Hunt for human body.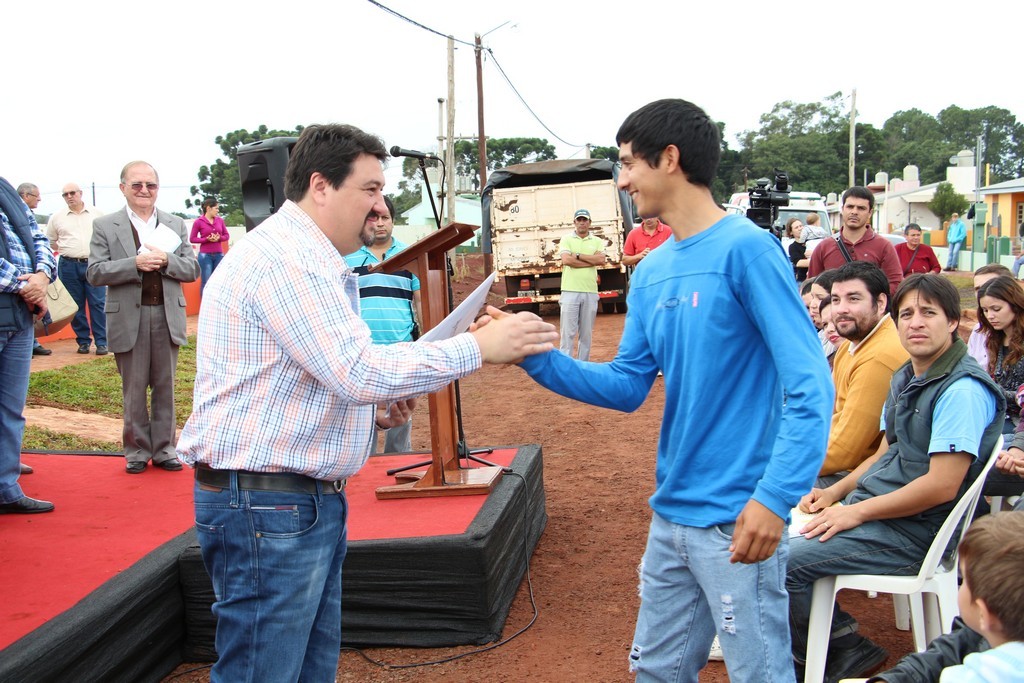
Hunted down at pyautogui.locateOnScreen(0, 180, 50, 509).
